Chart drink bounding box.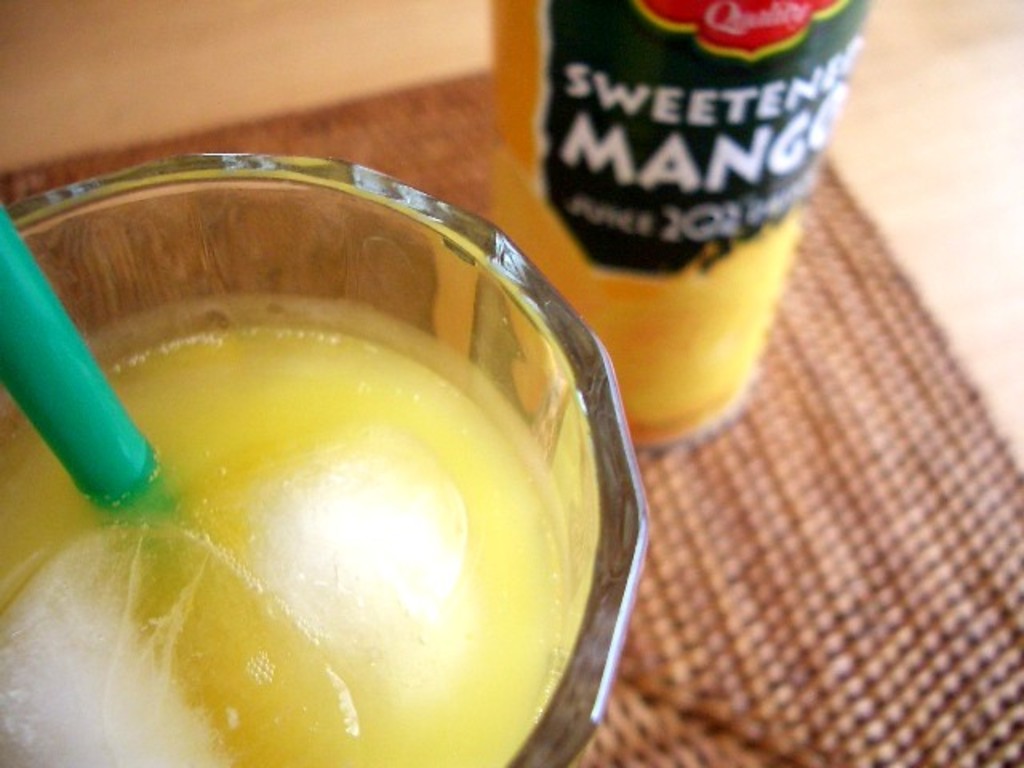
Charted: l=27, t=165, r=646, b=767.
